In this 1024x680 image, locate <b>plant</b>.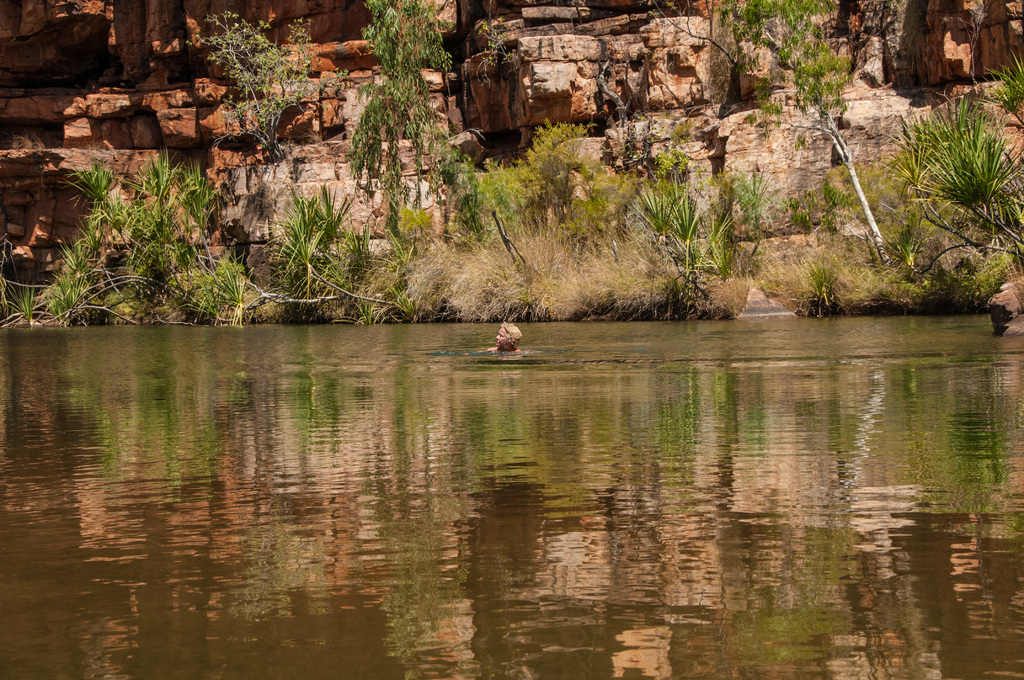
Bounding box: 413, 186, 666, 325.
